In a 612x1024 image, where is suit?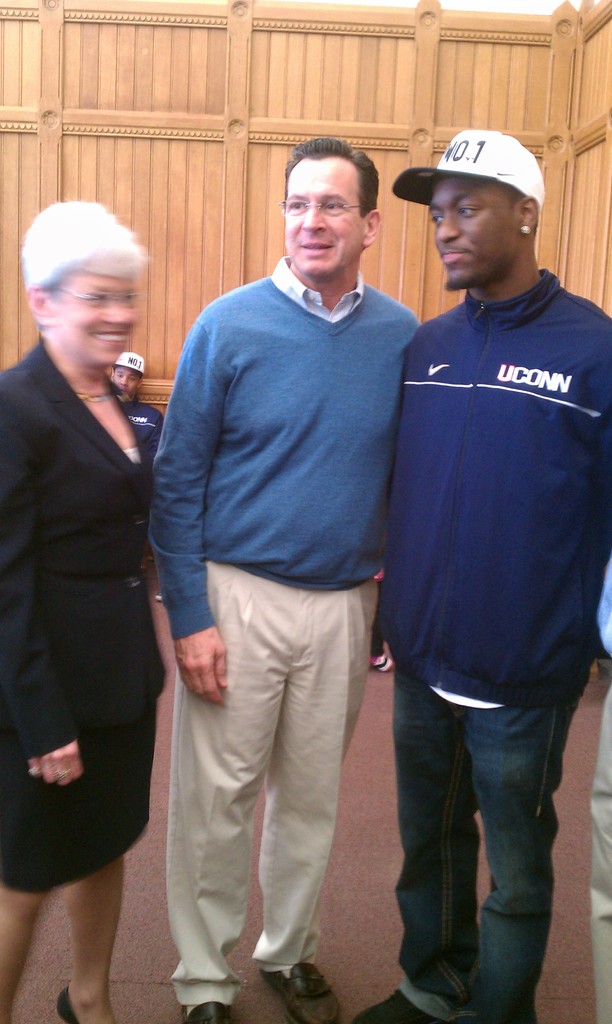
(x1=15, y1=184, x2=165, y2=1013).
